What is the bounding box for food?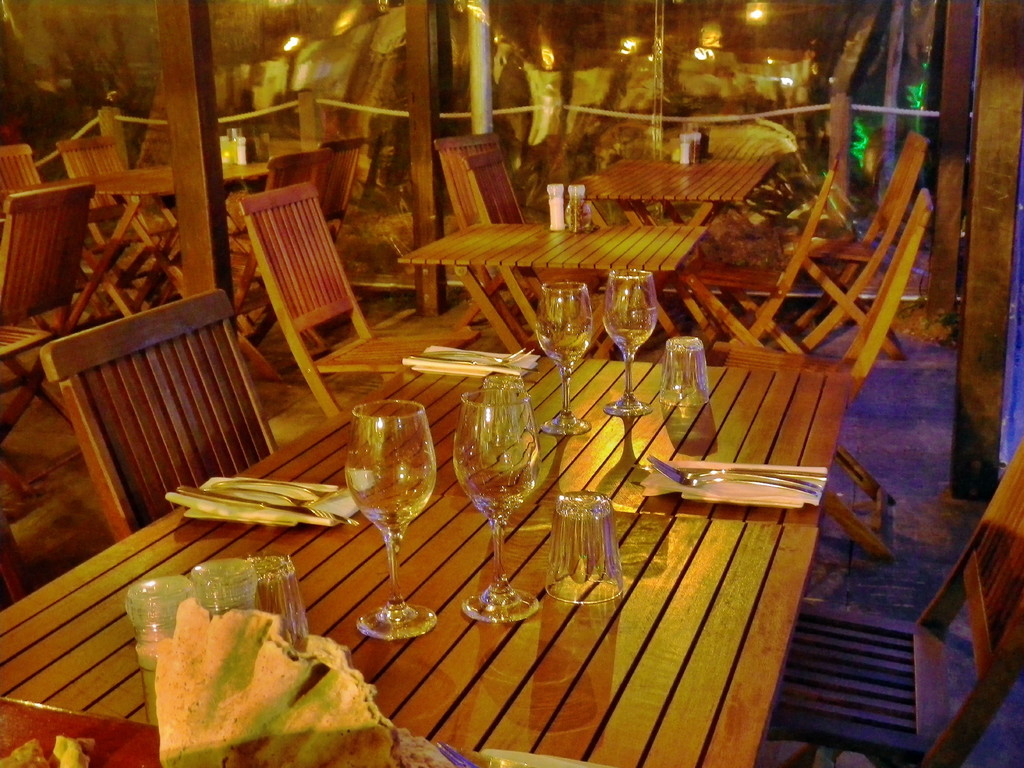
(0,733,99,767).
